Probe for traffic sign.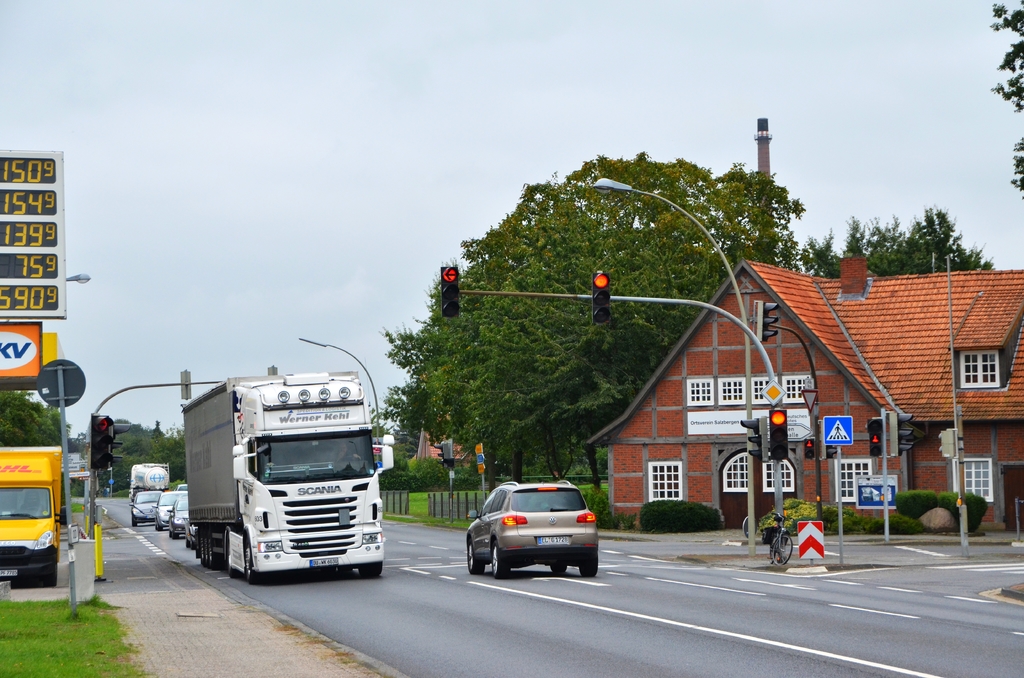
Probe result: left=478, top=464, right=487, bottom=474.
